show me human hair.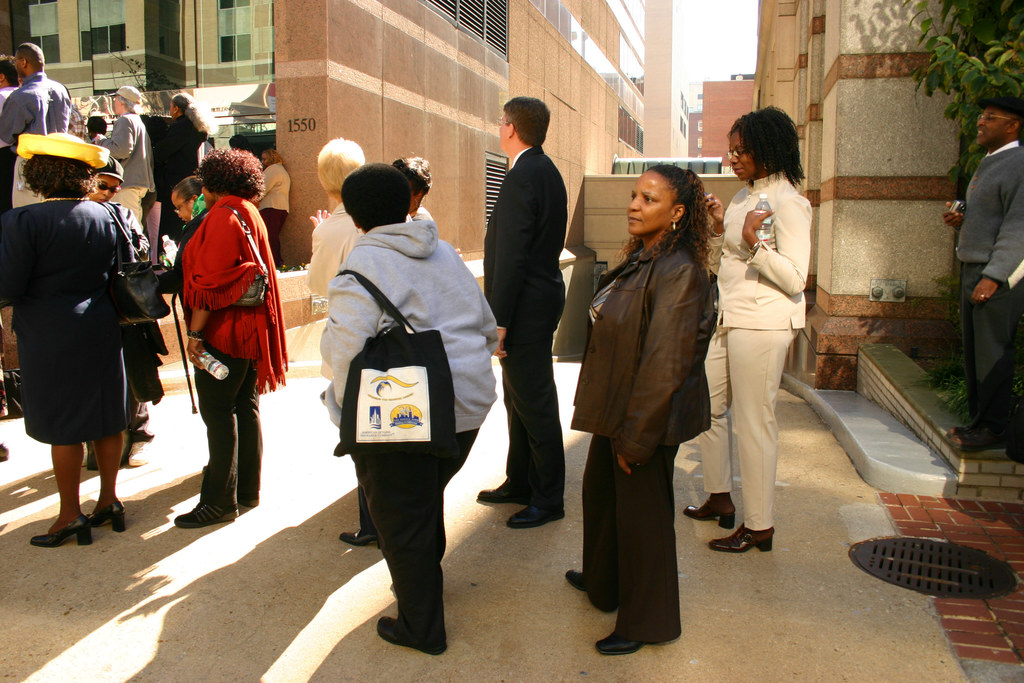
human hair is here: select_region(170, 172, 202, 199).
